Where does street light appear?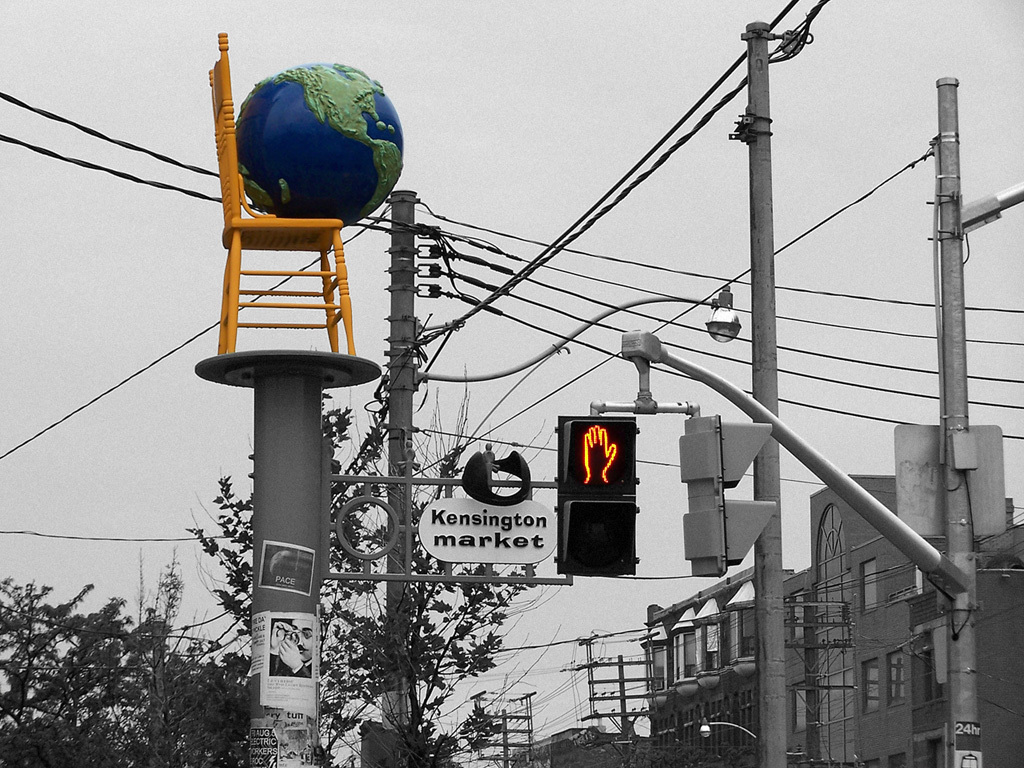
Appears at l=381, t=184, r=747, b=766.
